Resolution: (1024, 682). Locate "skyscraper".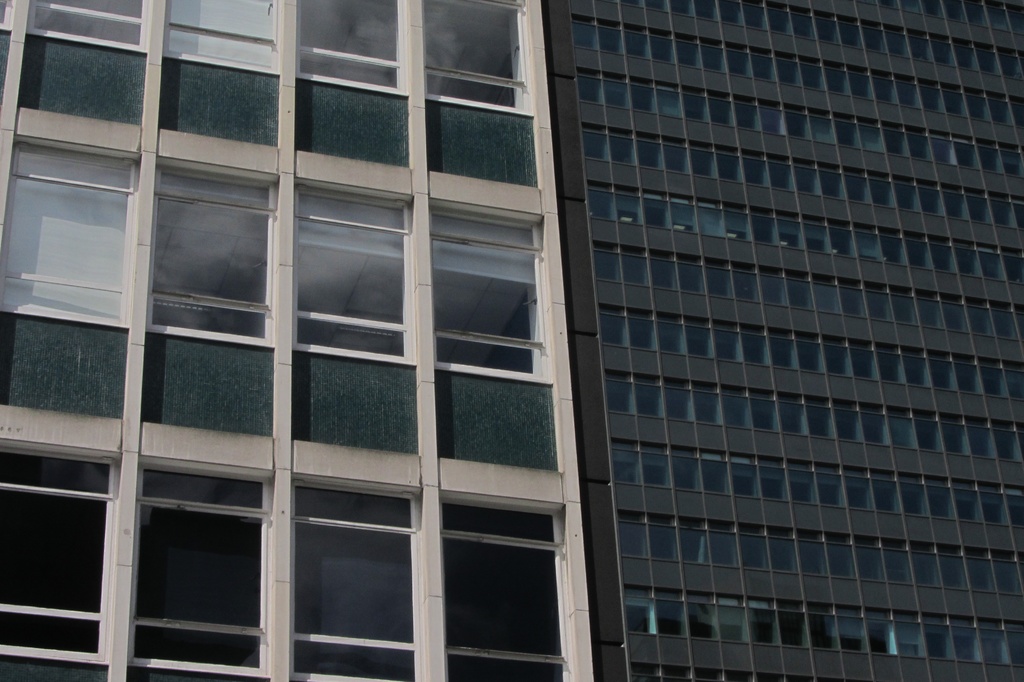
<bbox>0, 0, 596, 681</bbox>.
